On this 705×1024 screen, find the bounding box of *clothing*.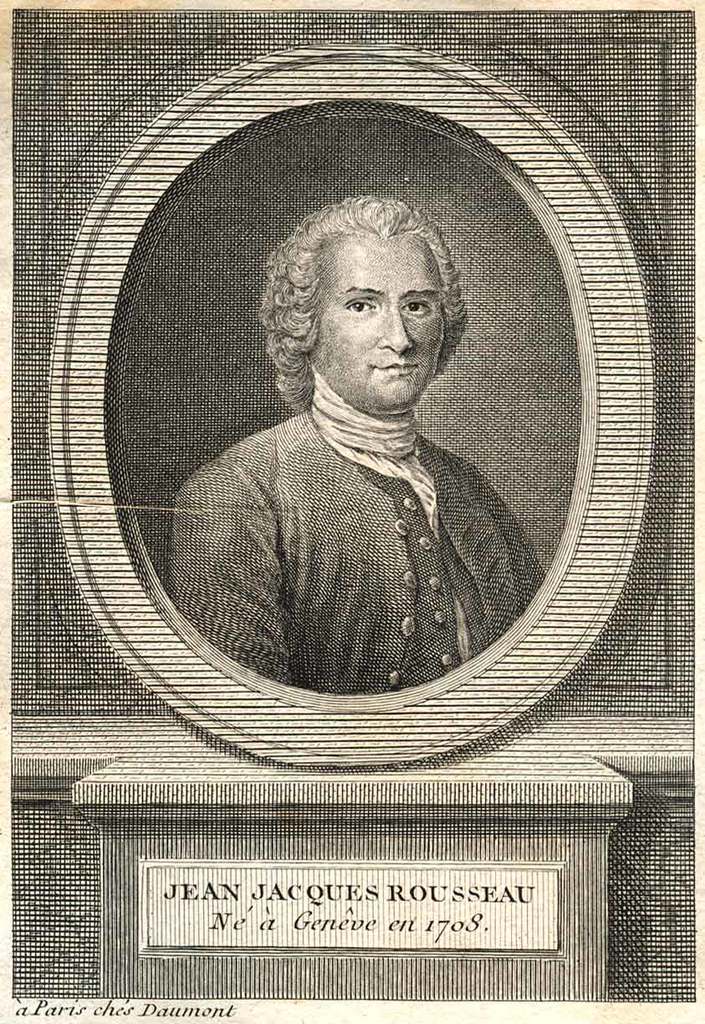
Bounding box: box(171, 324, 528, 704).
